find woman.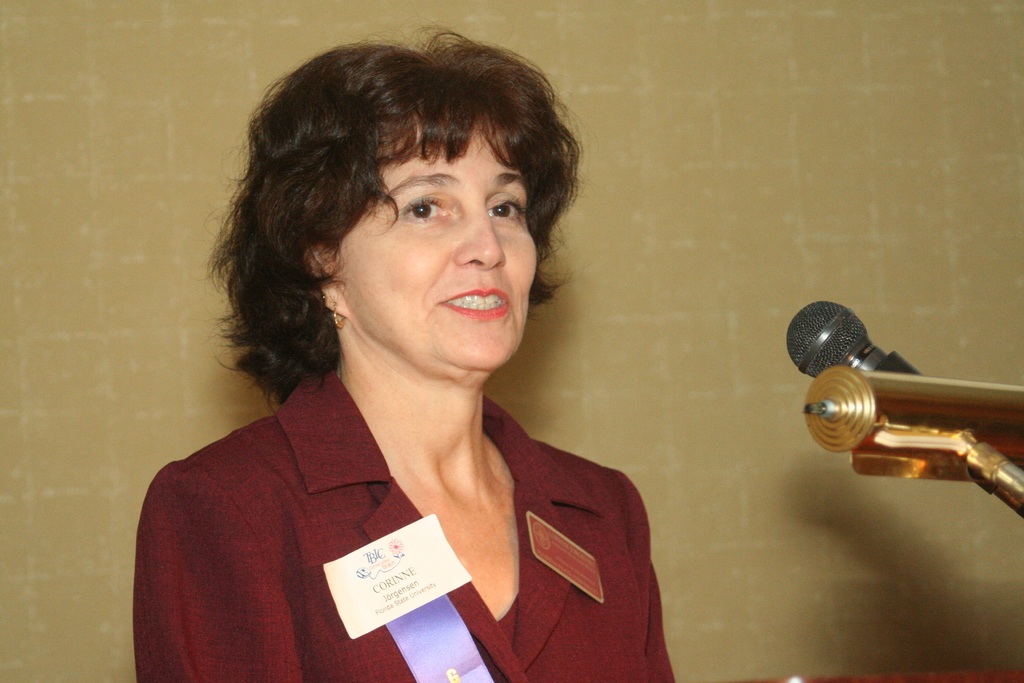
(127,44,700,670).
